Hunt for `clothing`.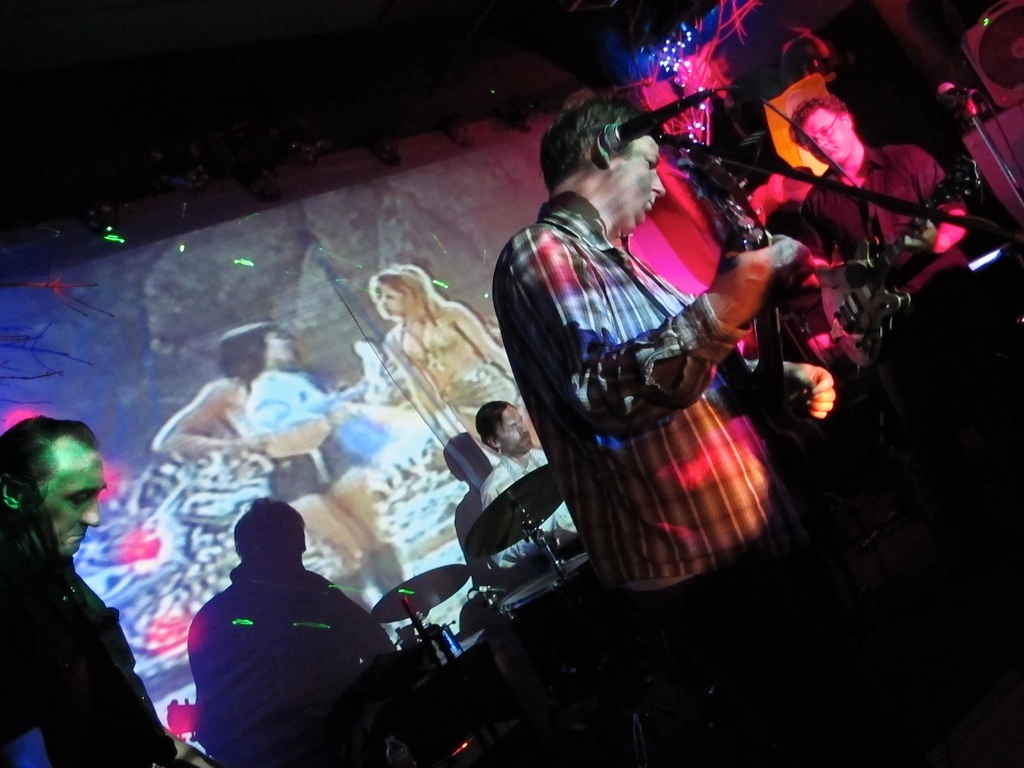
Hunted down at l=492, t=200, r=795, b=589.
